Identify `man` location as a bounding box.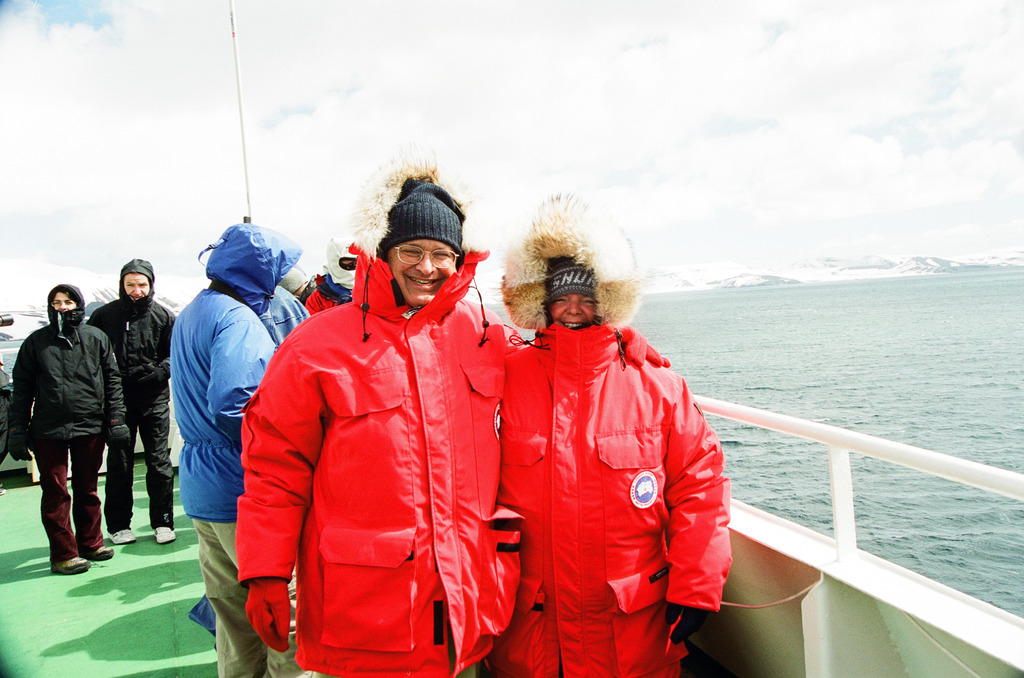
select_region(82, 256, 170, 549).
